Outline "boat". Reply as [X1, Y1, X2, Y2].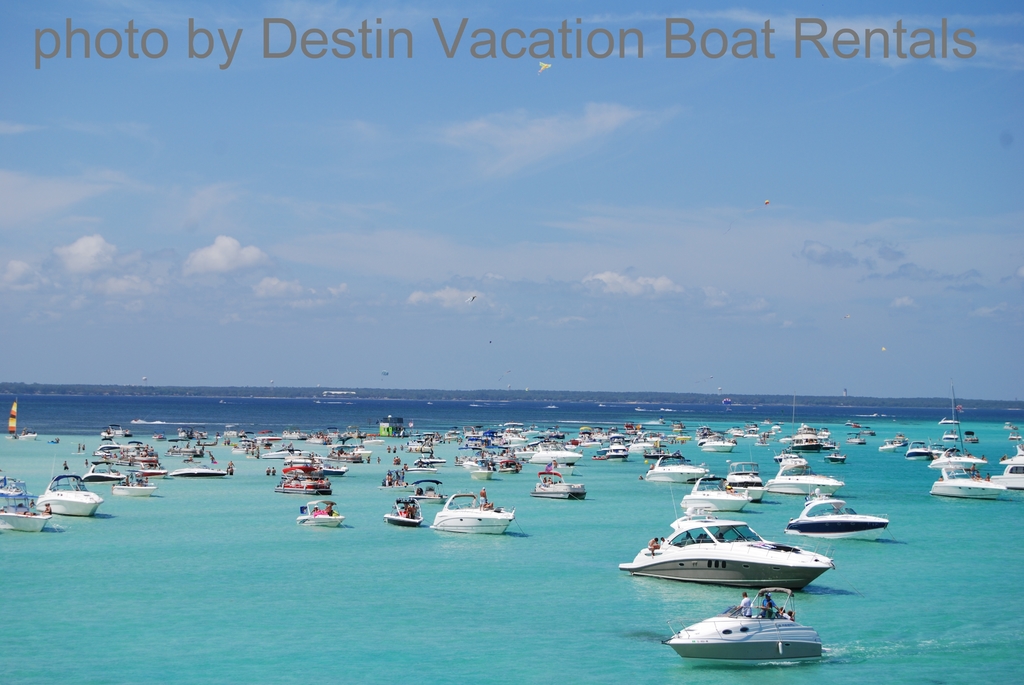
[177, 465, 235, 478].
